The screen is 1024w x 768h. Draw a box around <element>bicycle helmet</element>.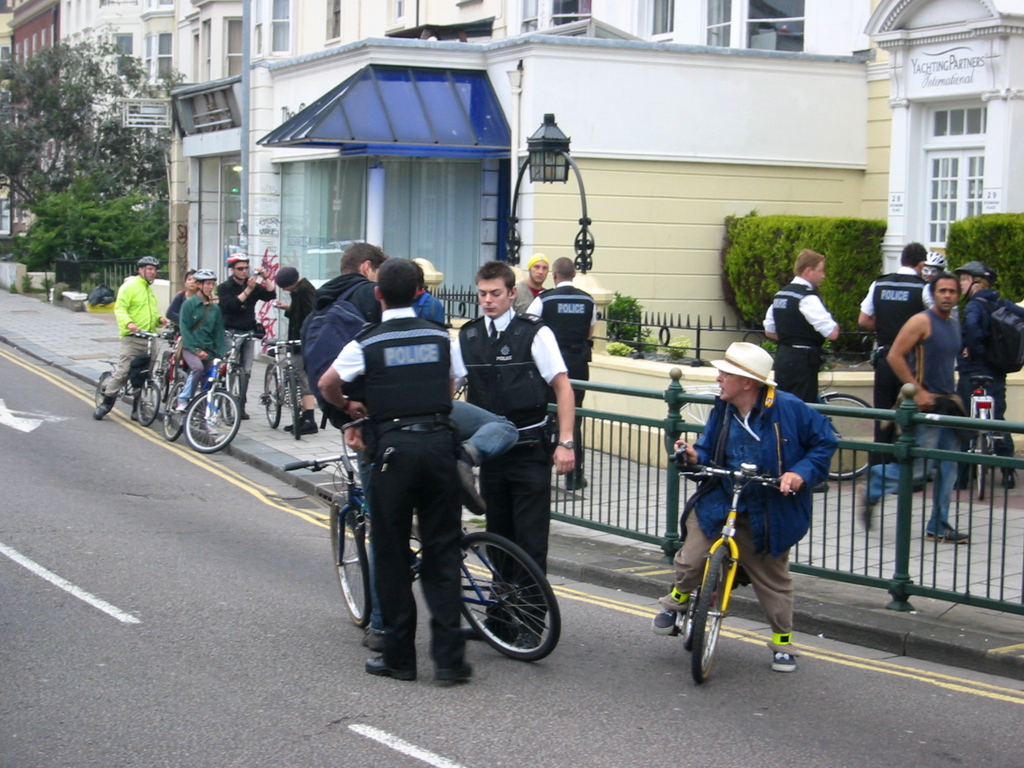
x1=189, y1=269, x2=216, y2=287.
